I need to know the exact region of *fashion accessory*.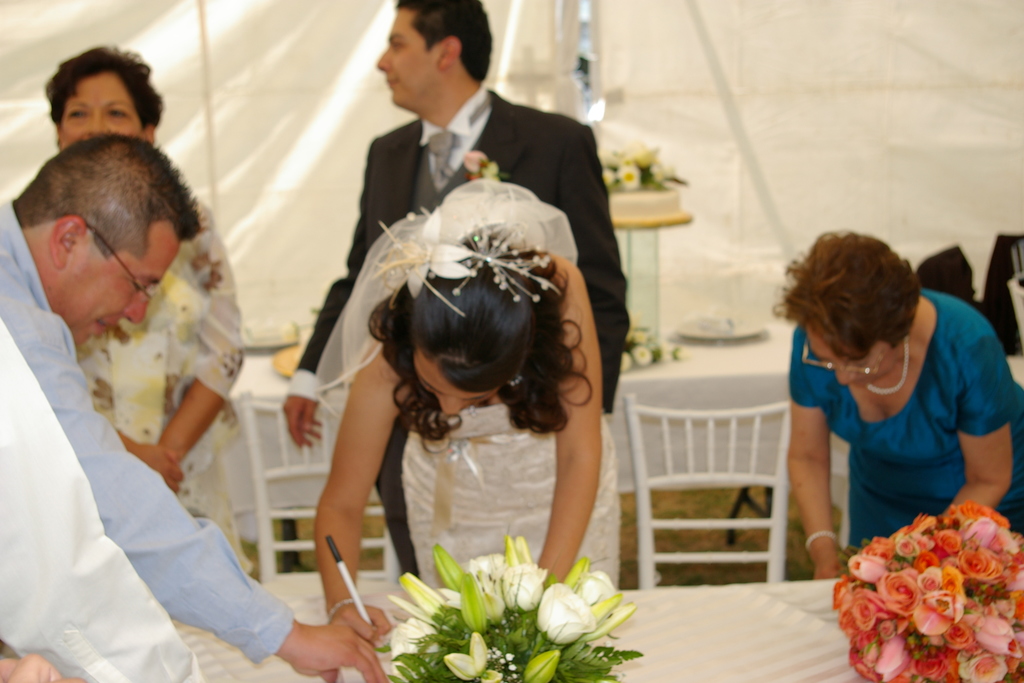
Region: BBox(867, 338, 911, 398).
